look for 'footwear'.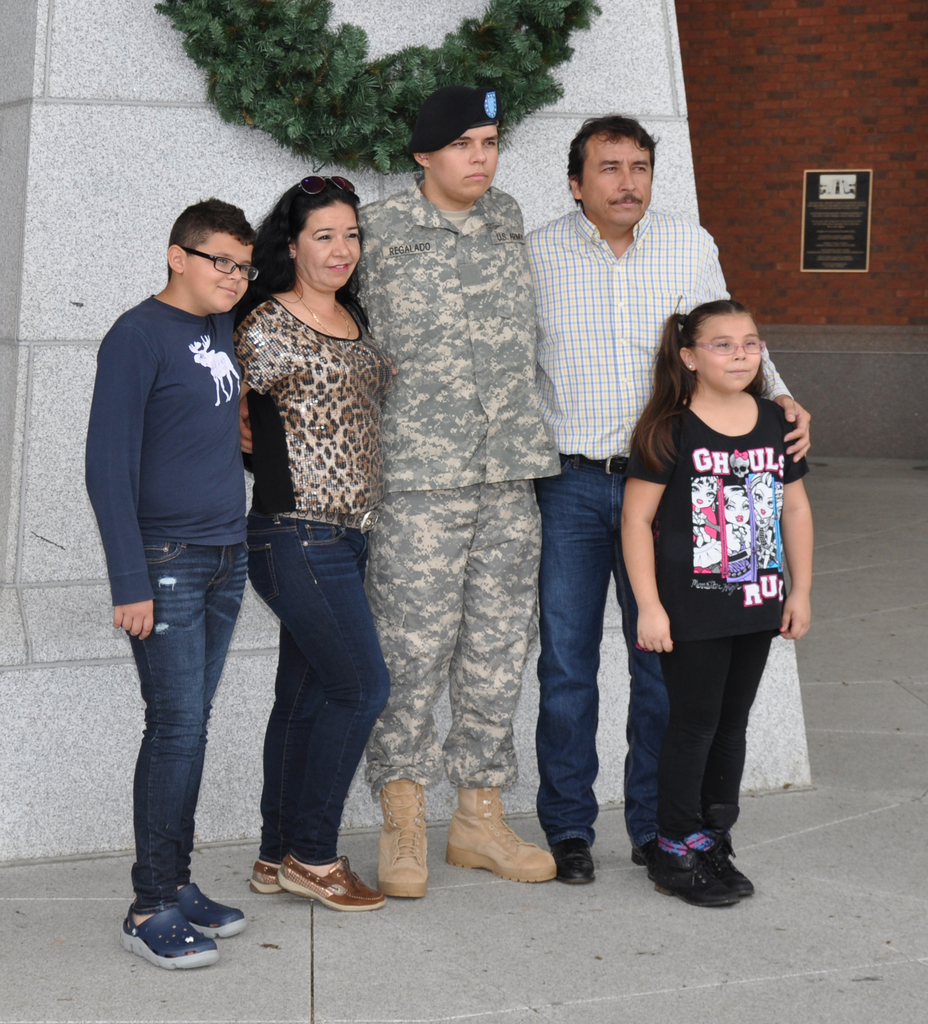
Found: left=113, top=874, right=223, bottom=968.
